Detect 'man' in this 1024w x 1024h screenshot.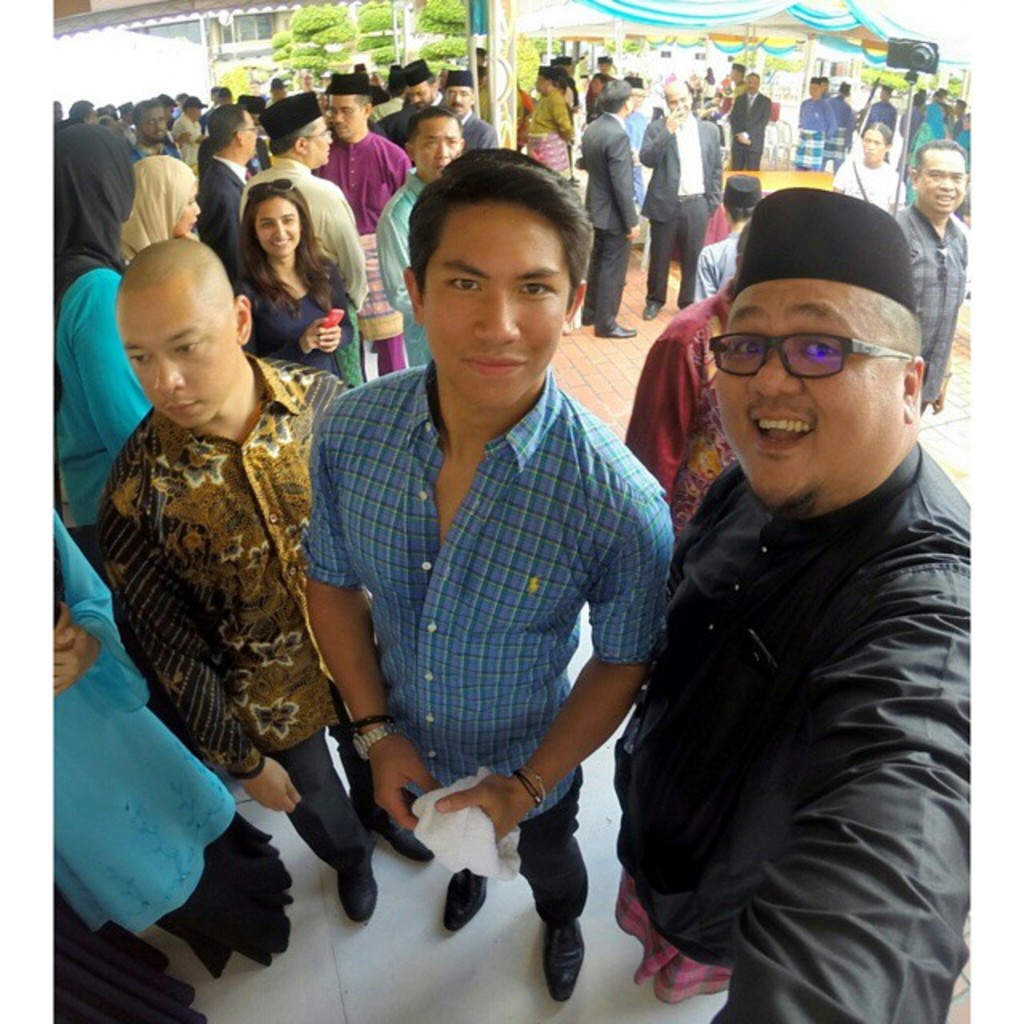
Detection: [269, 75, 290, 107].
